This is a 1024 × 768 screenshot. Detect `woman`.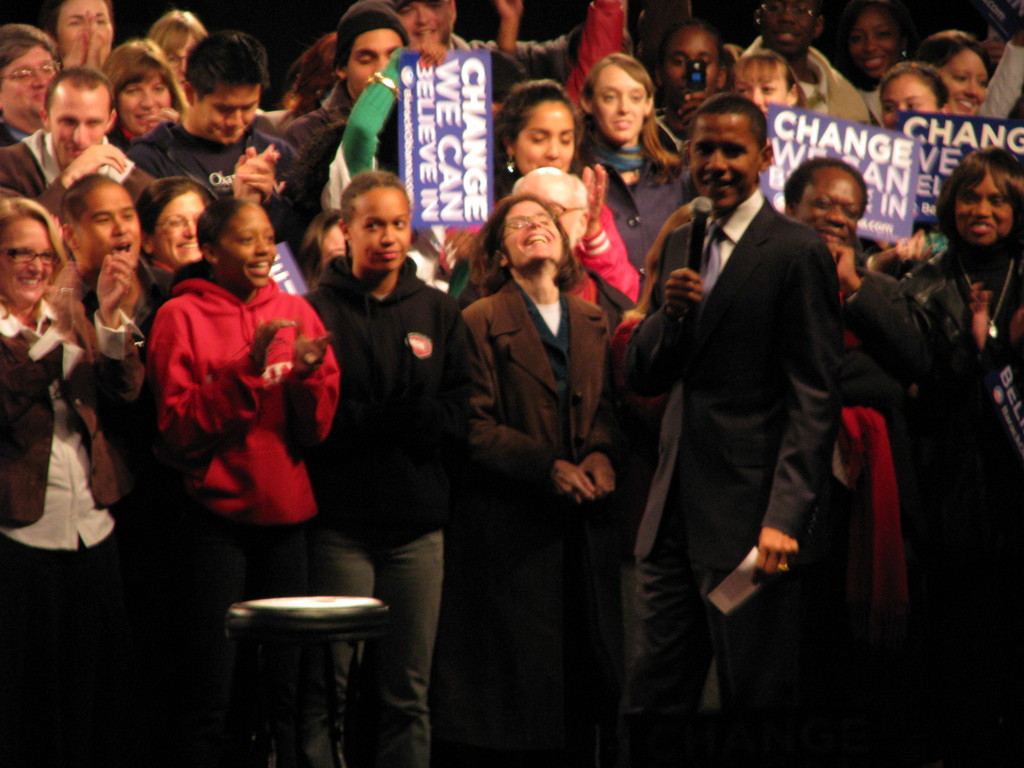
pyautogui.locateOnScreen(102, 39, 187, 157).
